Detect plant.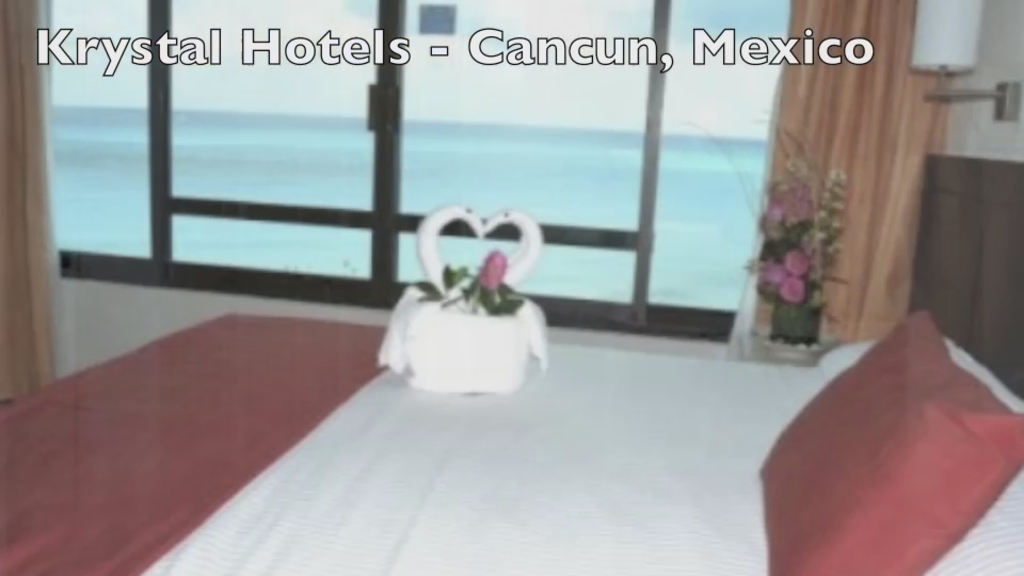
Detected at 425:244:515:330.
